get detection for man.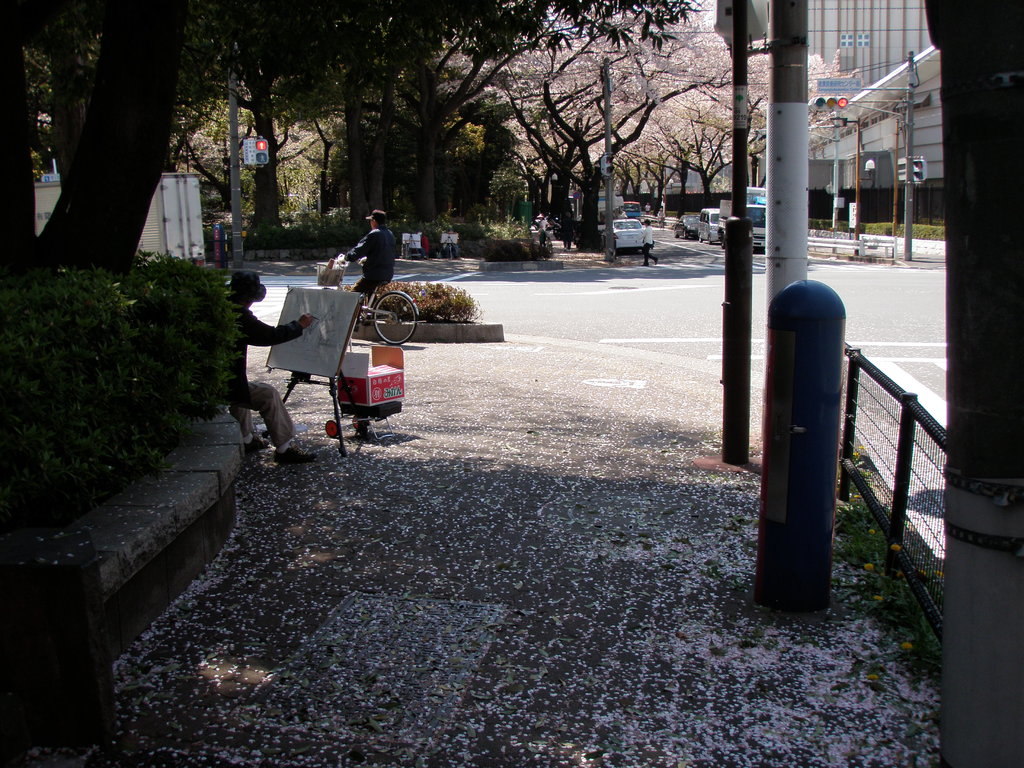
Detection: x1=563 y1=211 x2=578 y2=251.
